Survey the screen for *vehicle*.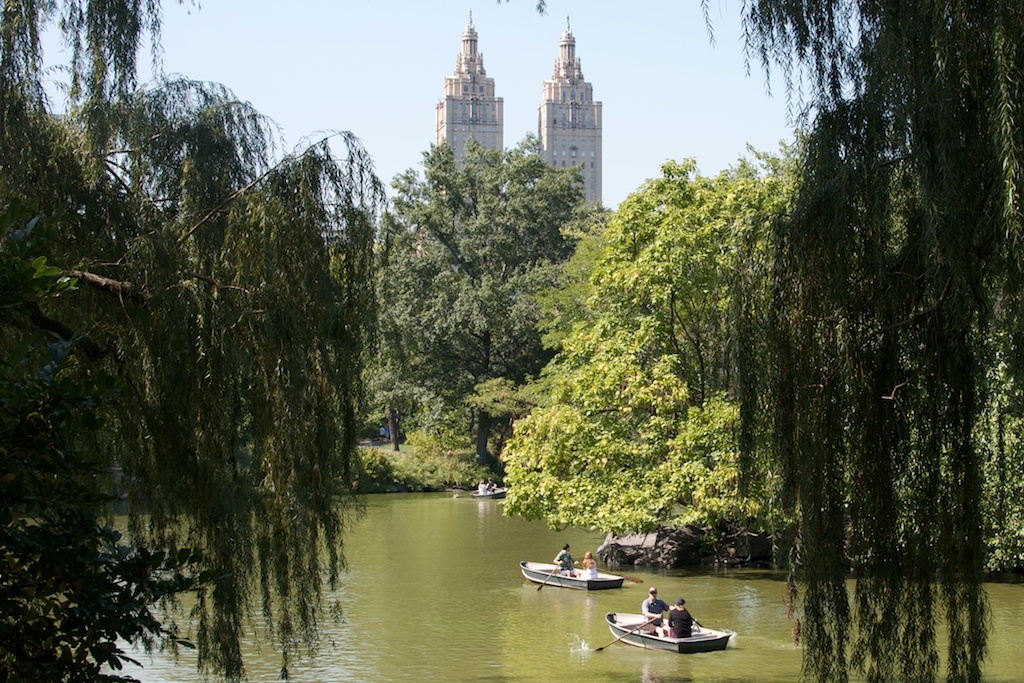
Survey found: region(621, 600, 729, 661).
